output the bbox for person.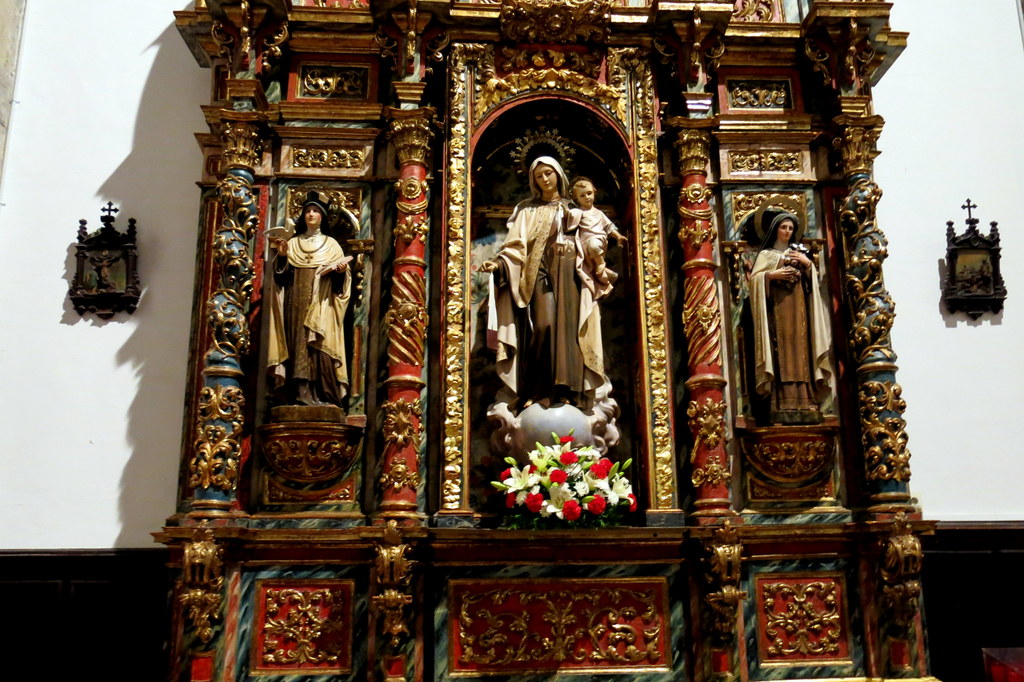
[x1=749, y1=209, x2=834, y2=429].
